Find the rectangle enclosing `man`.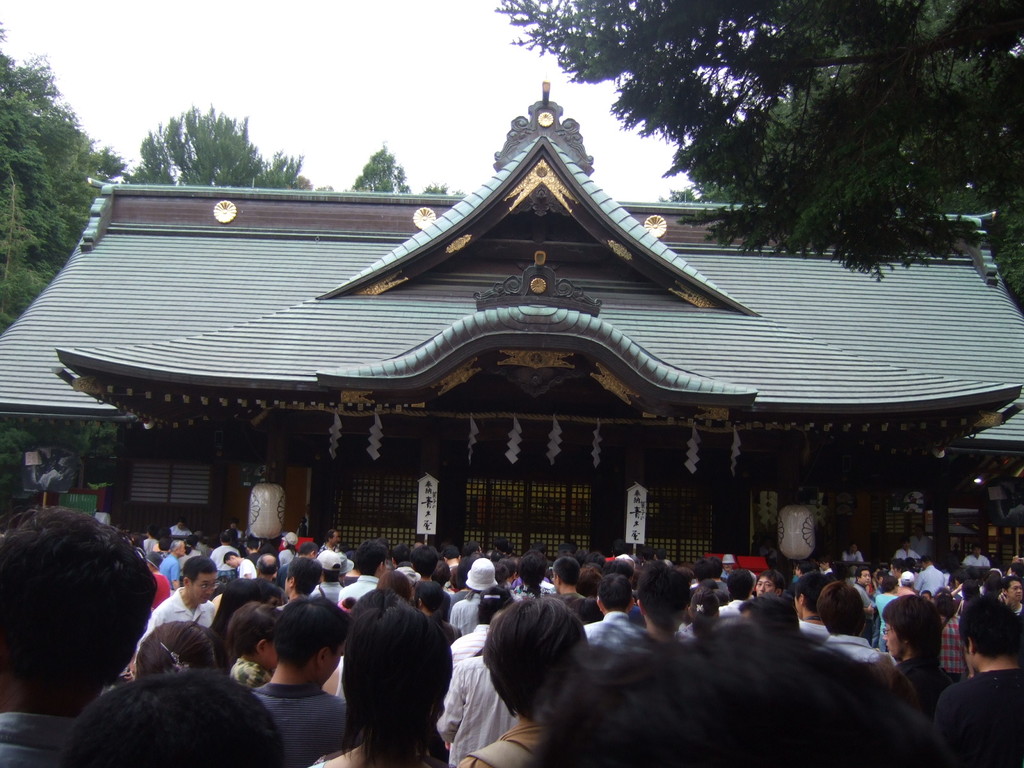
left=227, top=609, right=353, bottom=762.
